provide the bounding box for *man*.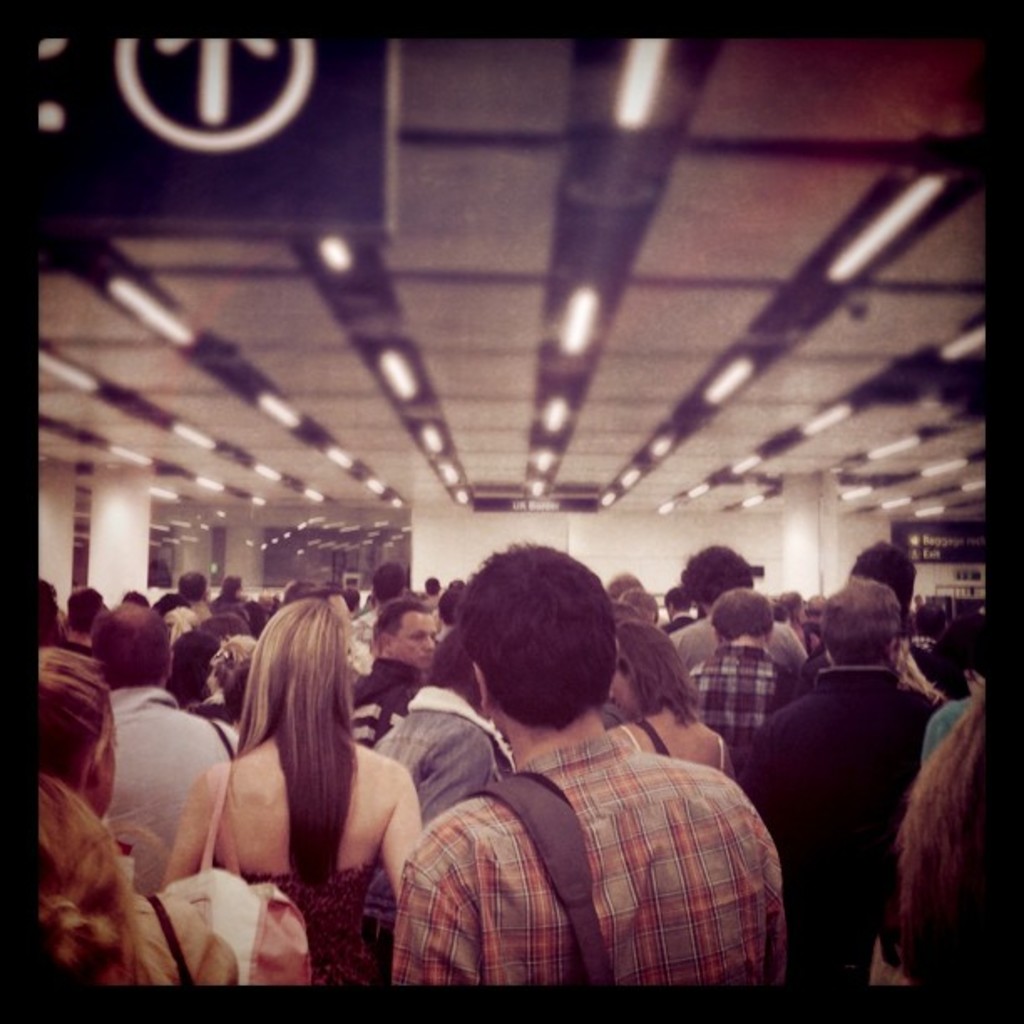
[x1=345, y1=594, x2=430, y2=745].
